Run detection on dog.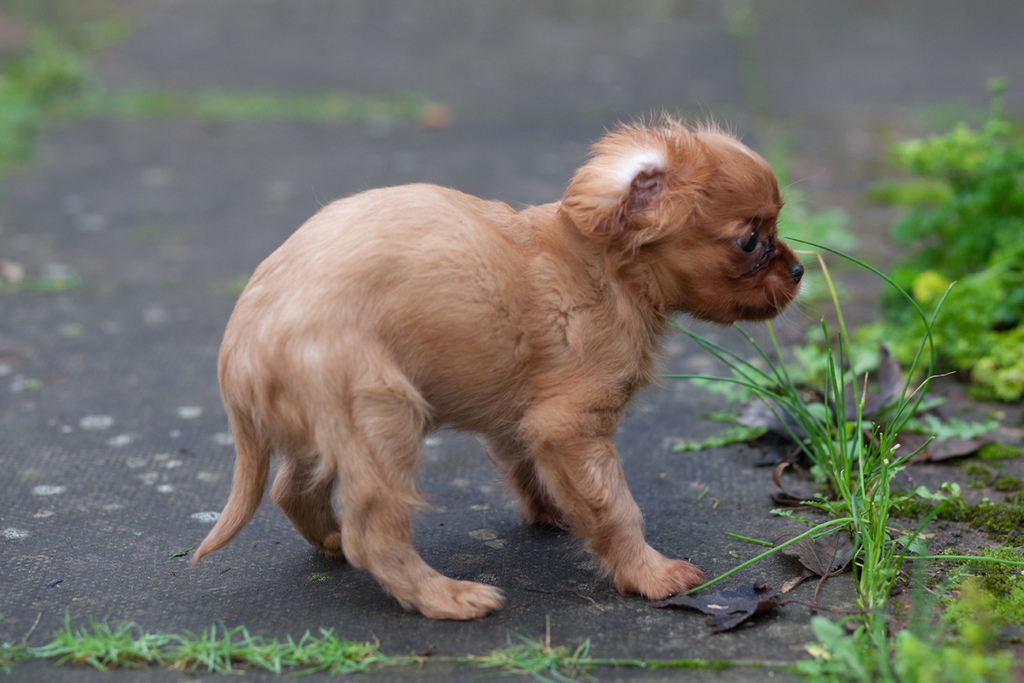
Result: locate(184, 101, 809, 632).
